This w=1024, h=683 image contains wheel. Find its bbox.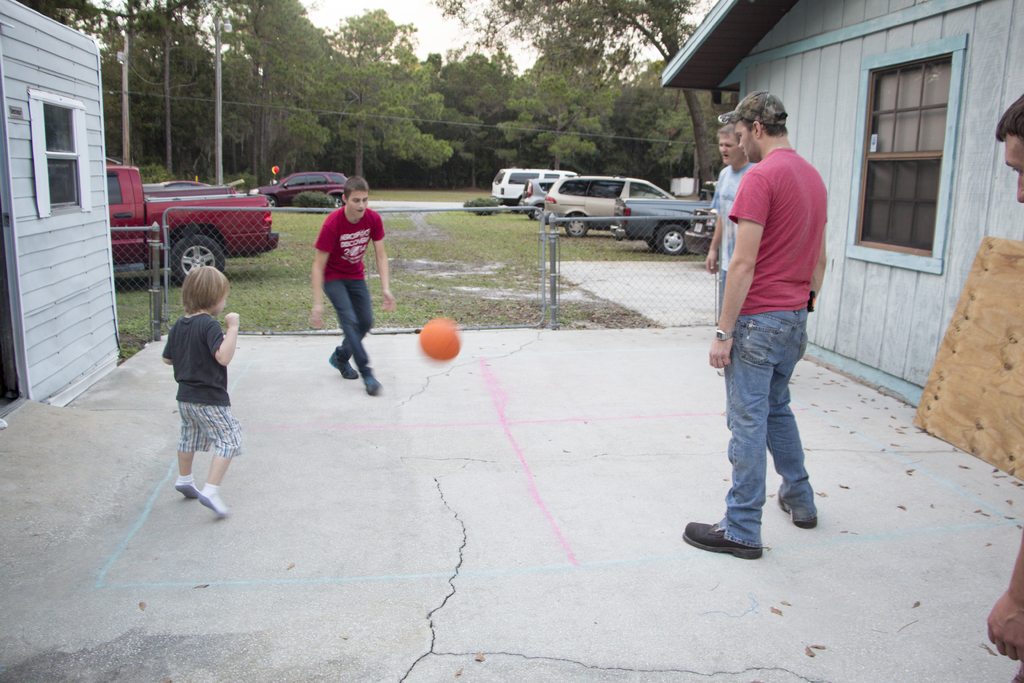
box=[563, 210, 588, 239].
